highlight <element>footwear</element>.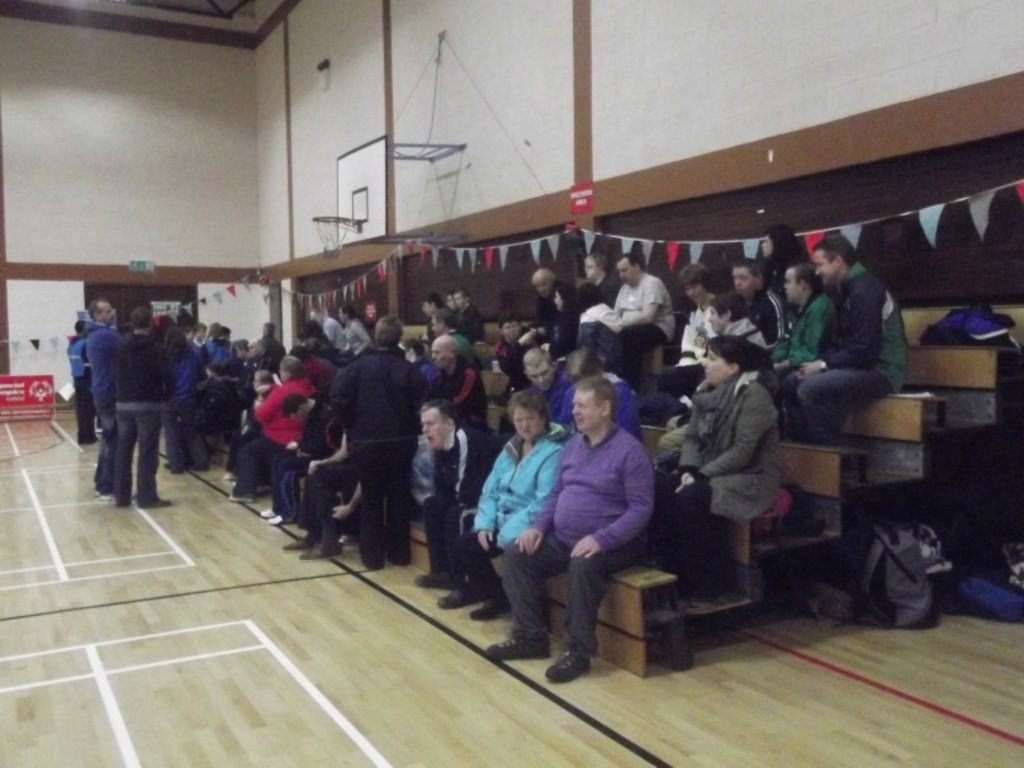
Highlighted region: left=441, top=577, right=483, bottom=607.
